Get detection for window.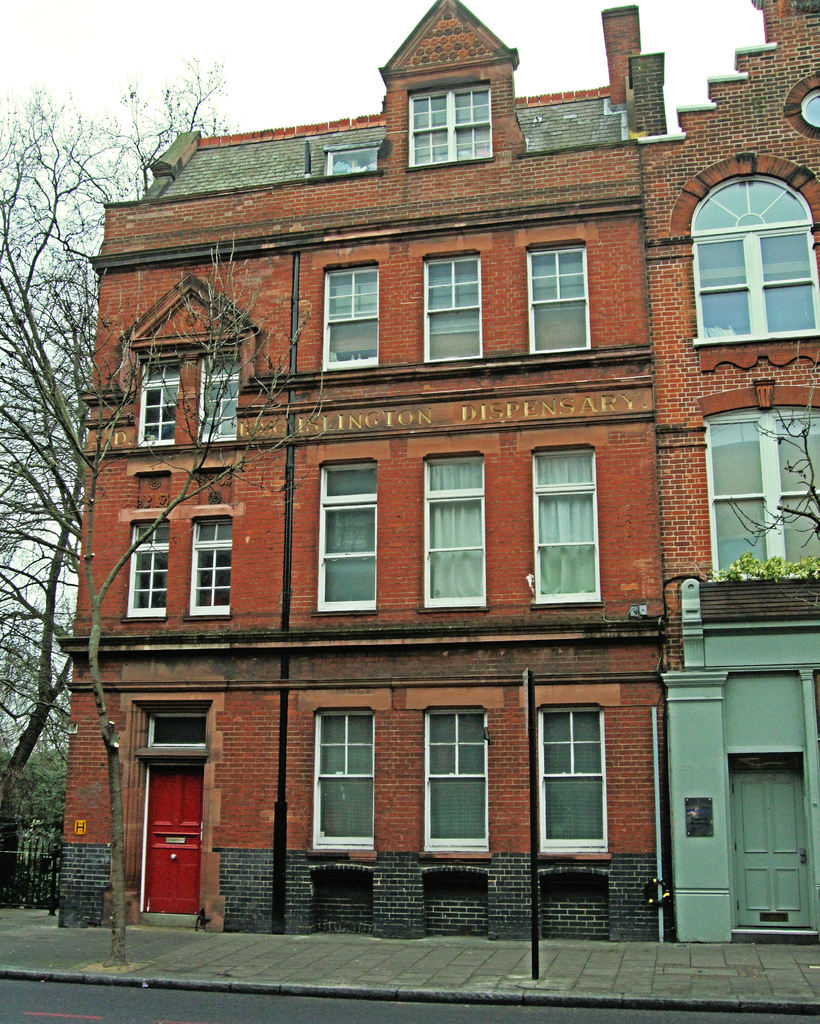
Detection: <region>424, 703, 492, 853</region>.
